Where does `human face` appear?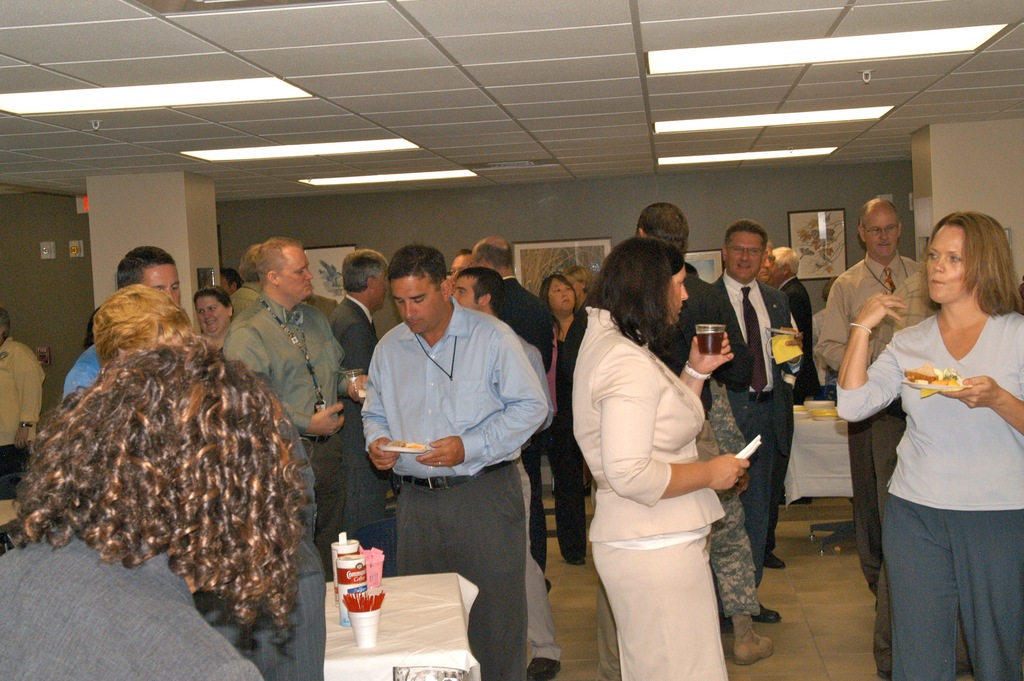
Appears at x1=277, y1=249, x2=314, y2=300.
